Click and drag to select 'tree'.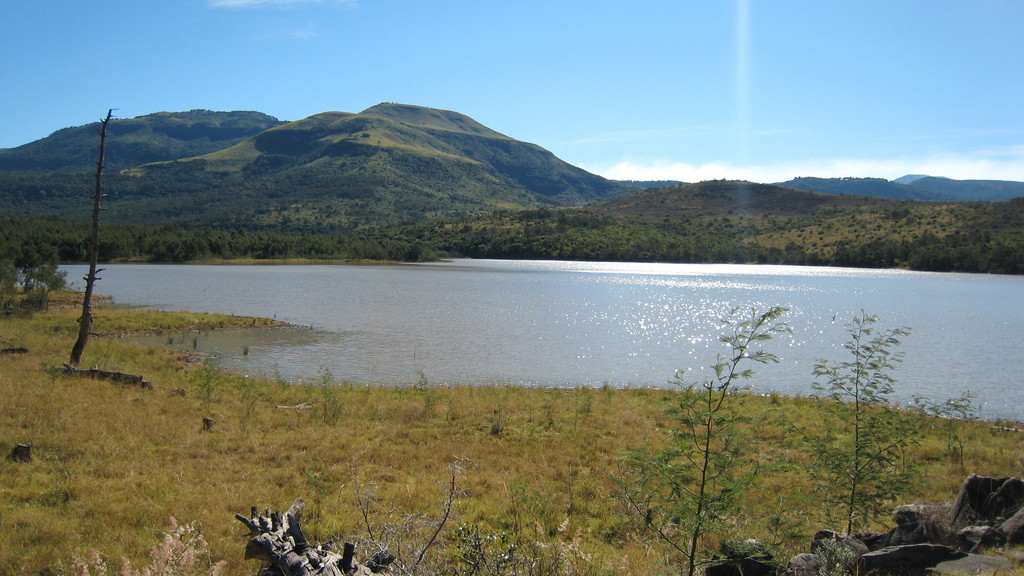
Selection: bbox(794, 307, 980, 540).
